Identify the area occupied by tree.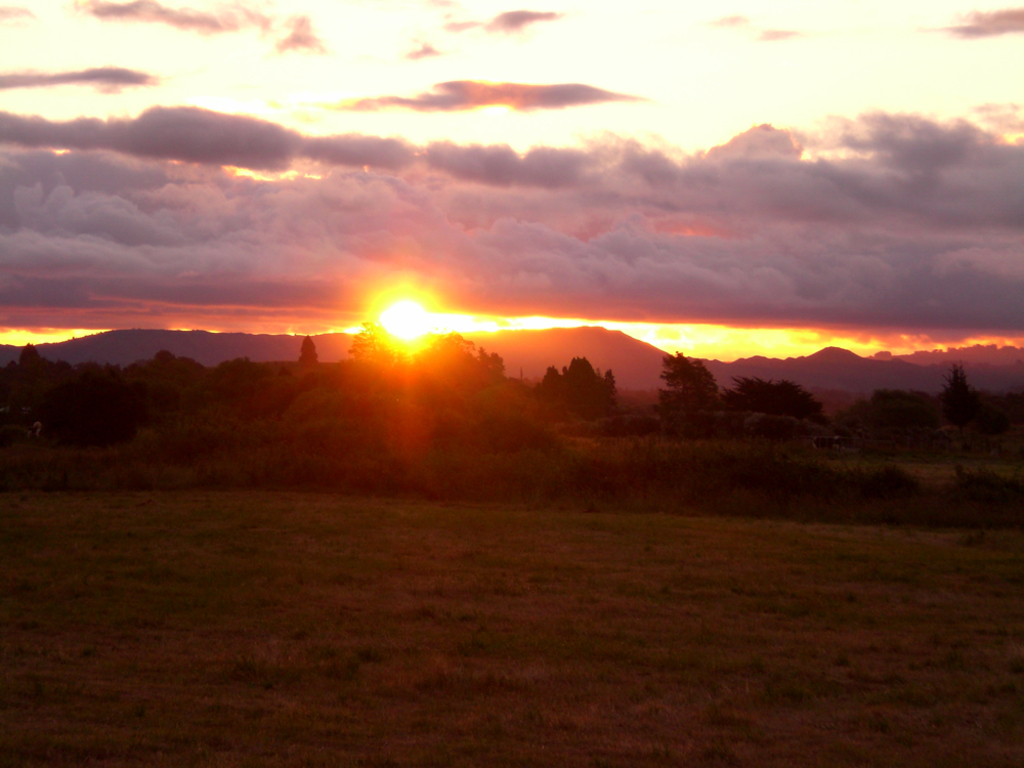
Area: bbox=[541, 356, 614, 413].
